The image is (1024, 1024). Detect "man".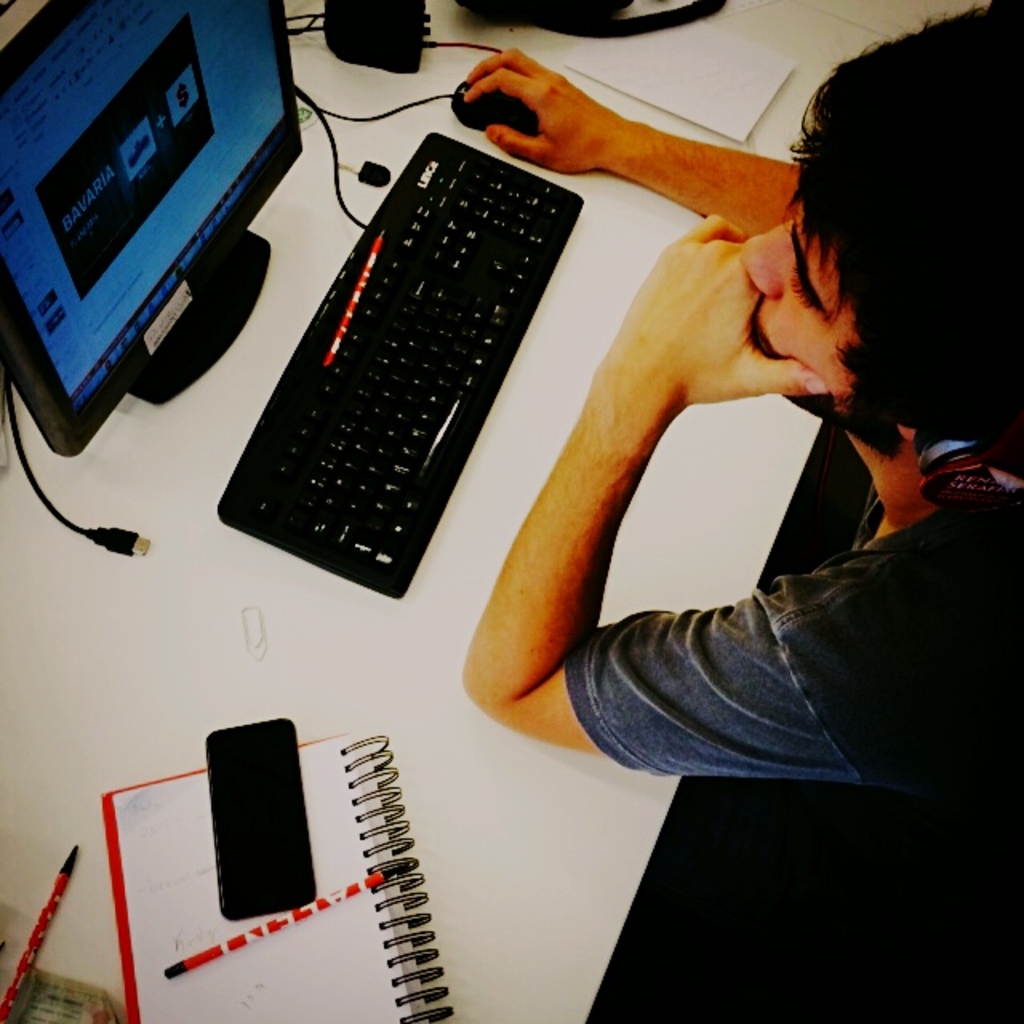
Detection: 530/42/976/754.
